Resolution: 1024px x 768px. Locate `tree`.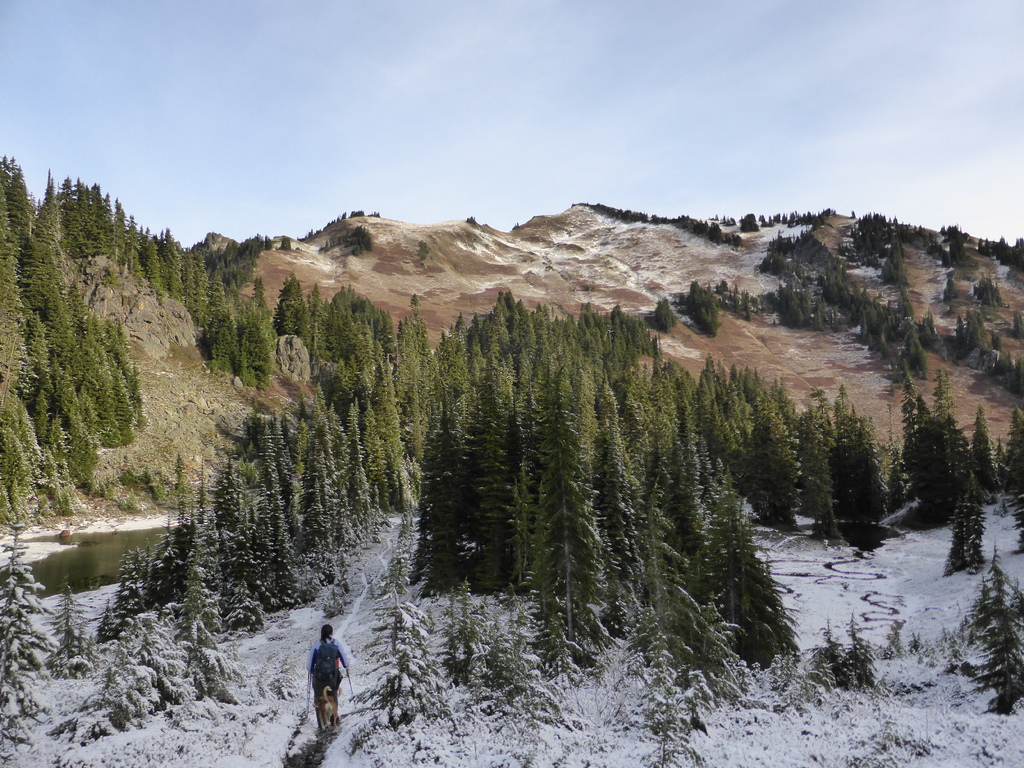
pyautogui.locateOnScreen(150, 539, 218, 687).
